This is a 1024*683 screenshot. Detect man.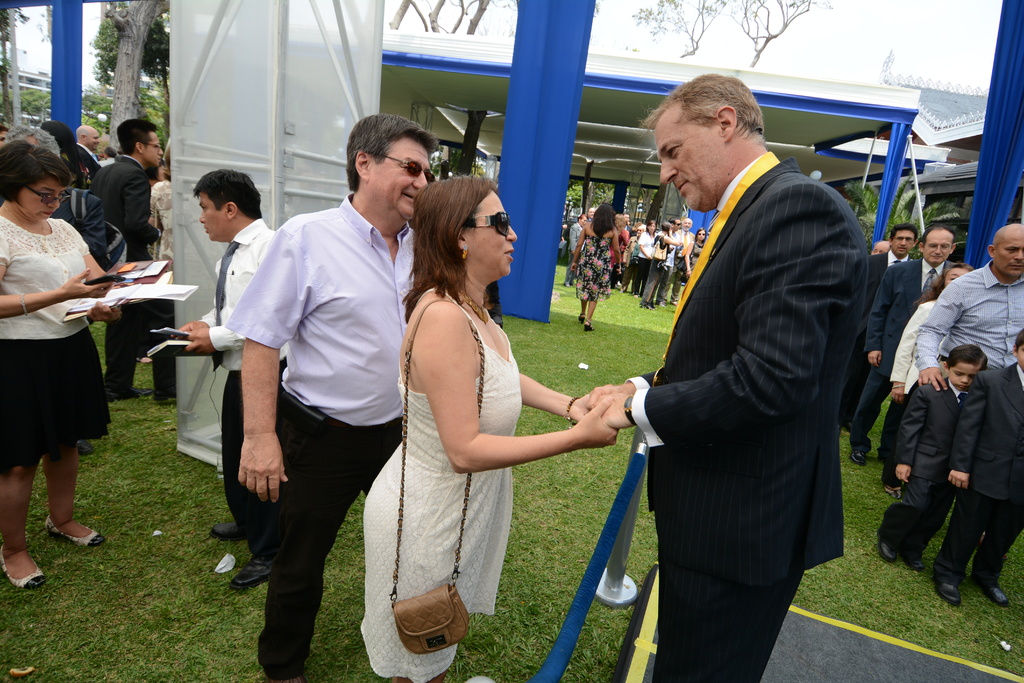
bbox(834, 215, 921, 449).
